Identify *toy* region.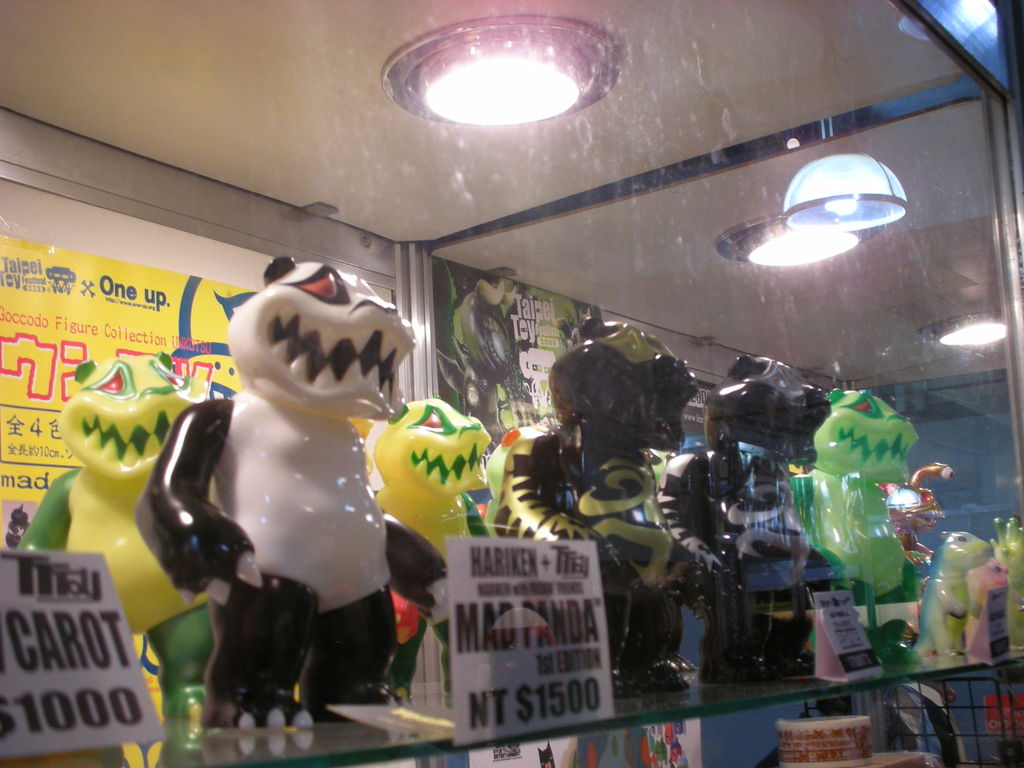
Region: bbox(497, 324, 715, 696).
